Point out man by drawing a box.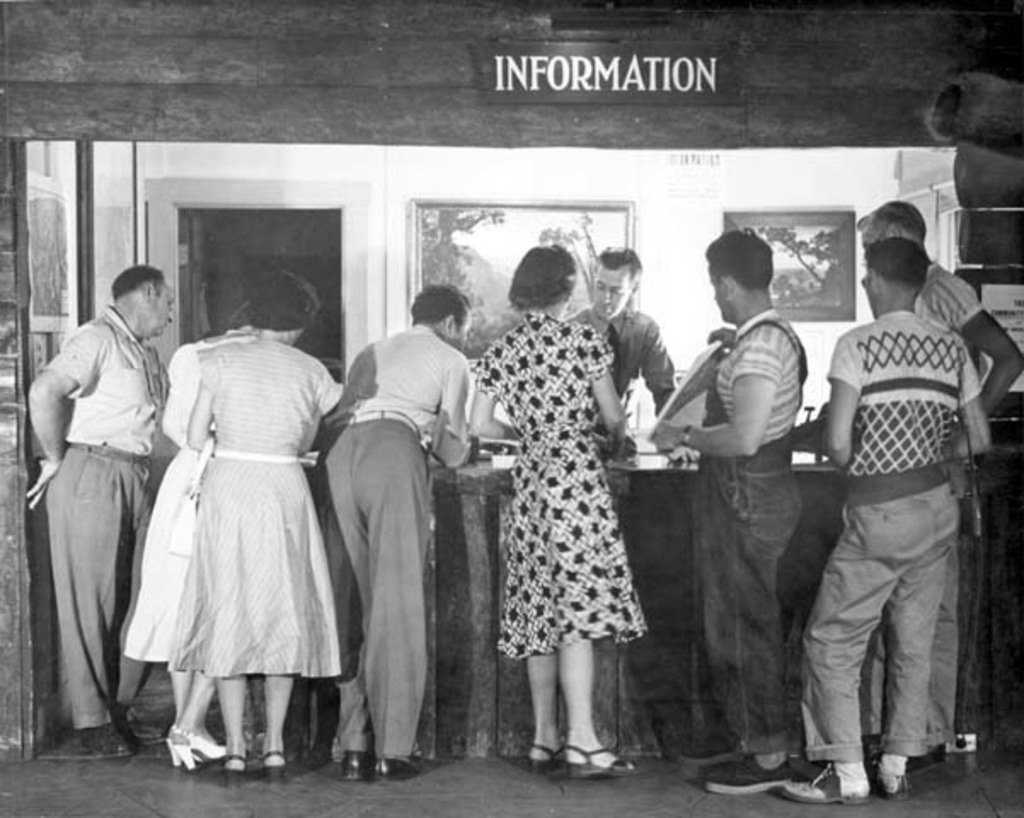
box=[647, 230, 813, 798].
